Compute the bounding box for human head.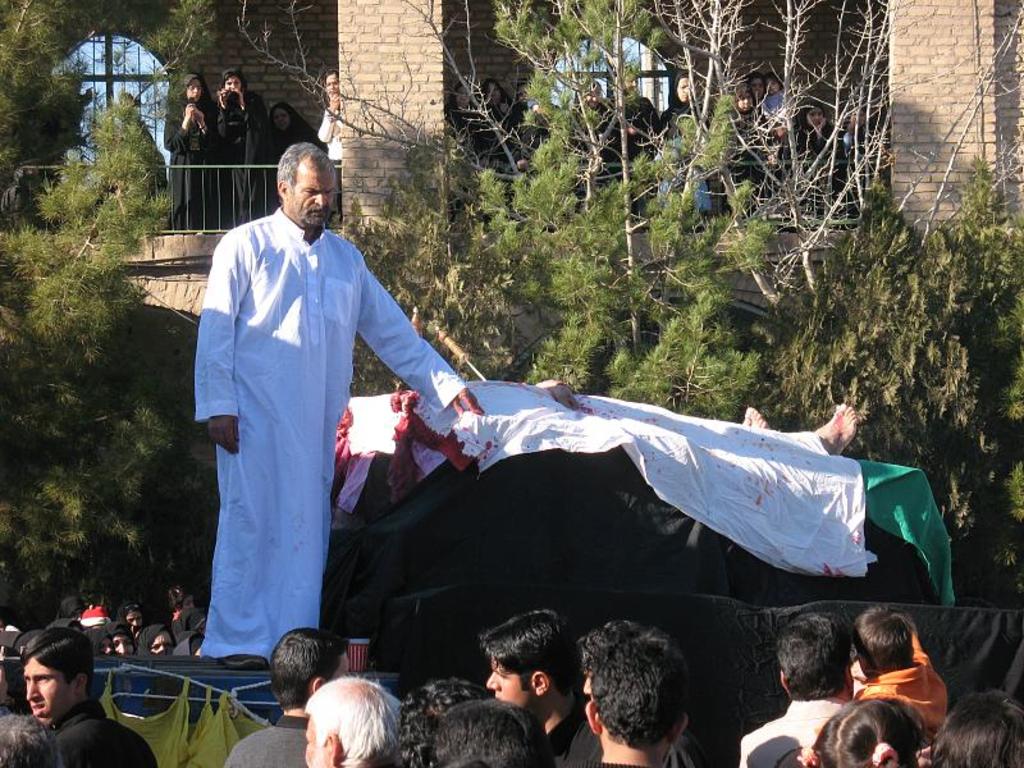
l=224, t=65, r=241, b=88.
